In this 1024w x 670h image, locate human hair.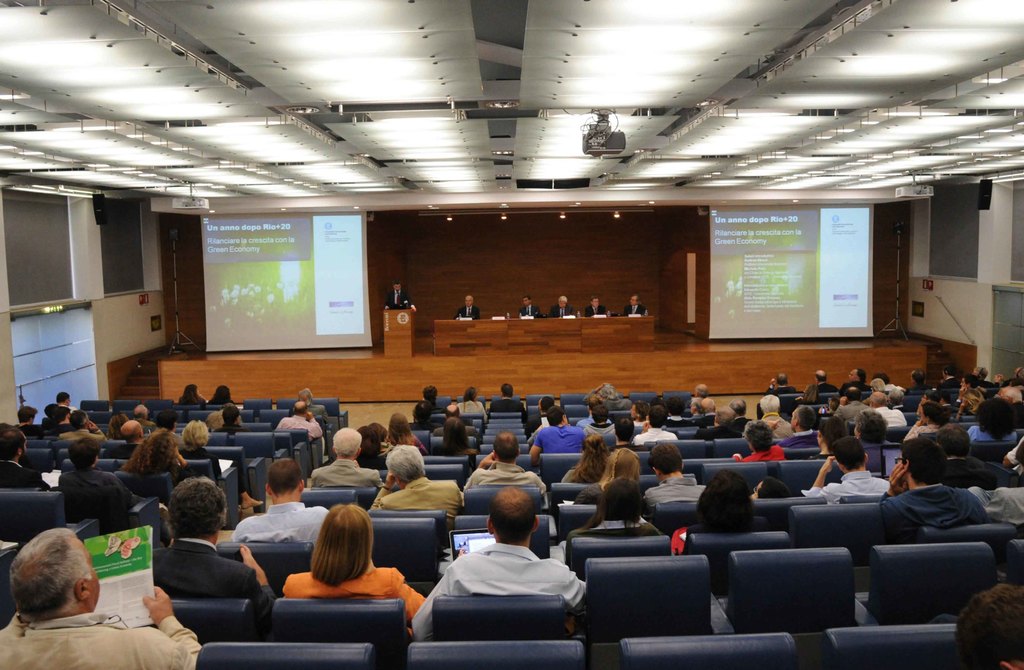
Bounding box: select_region(693, 469, 753, 537).
